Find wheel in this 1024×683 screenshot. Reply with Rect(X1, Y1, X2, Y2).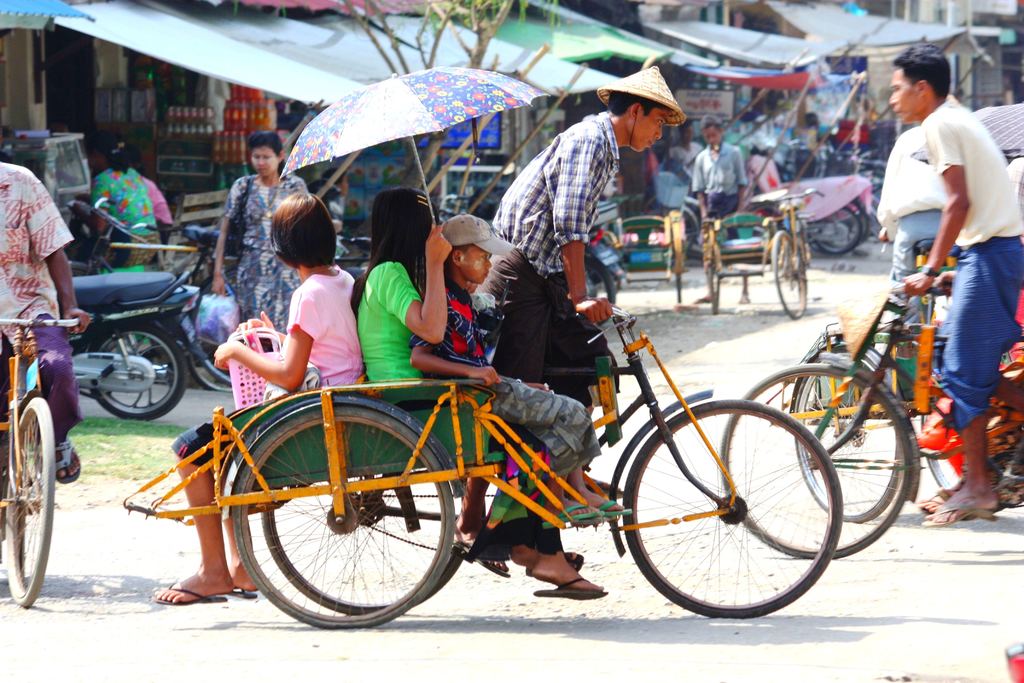
Rect(6, 396, 56, 604).
